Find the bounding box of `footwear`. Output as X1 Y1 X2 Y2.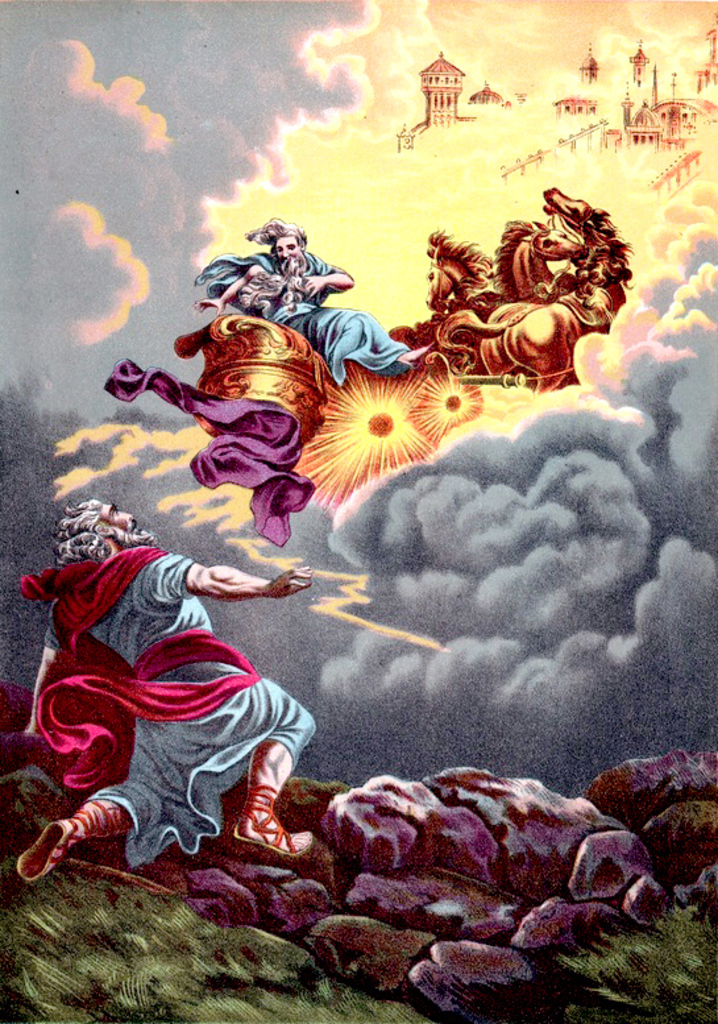
231 788 321 858.
